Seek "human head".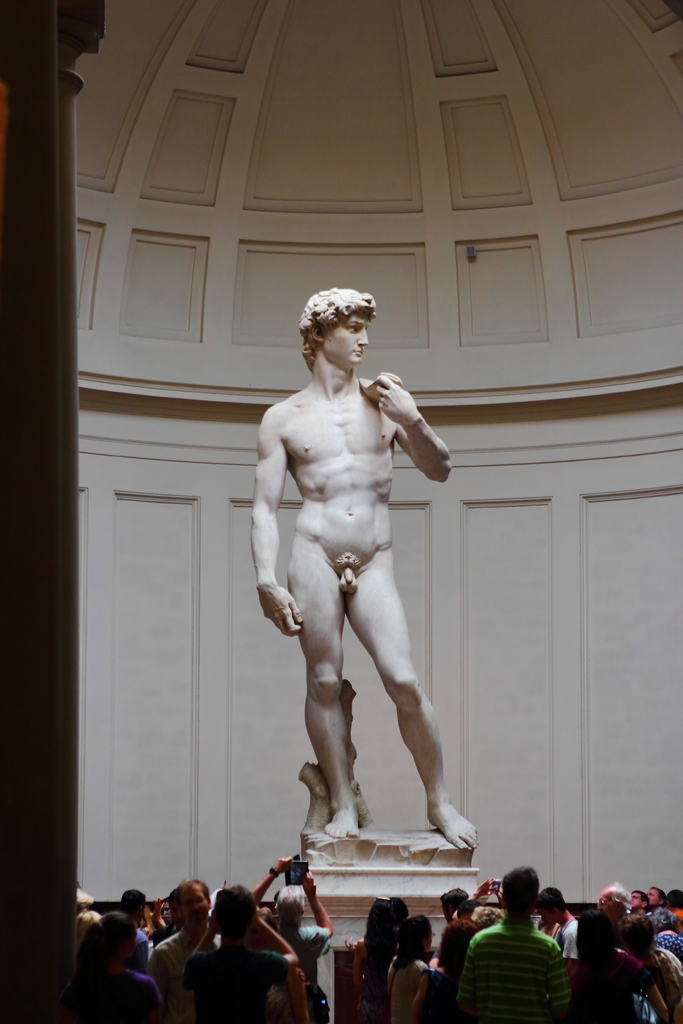
l=289, t=277, r=386, b=364.
